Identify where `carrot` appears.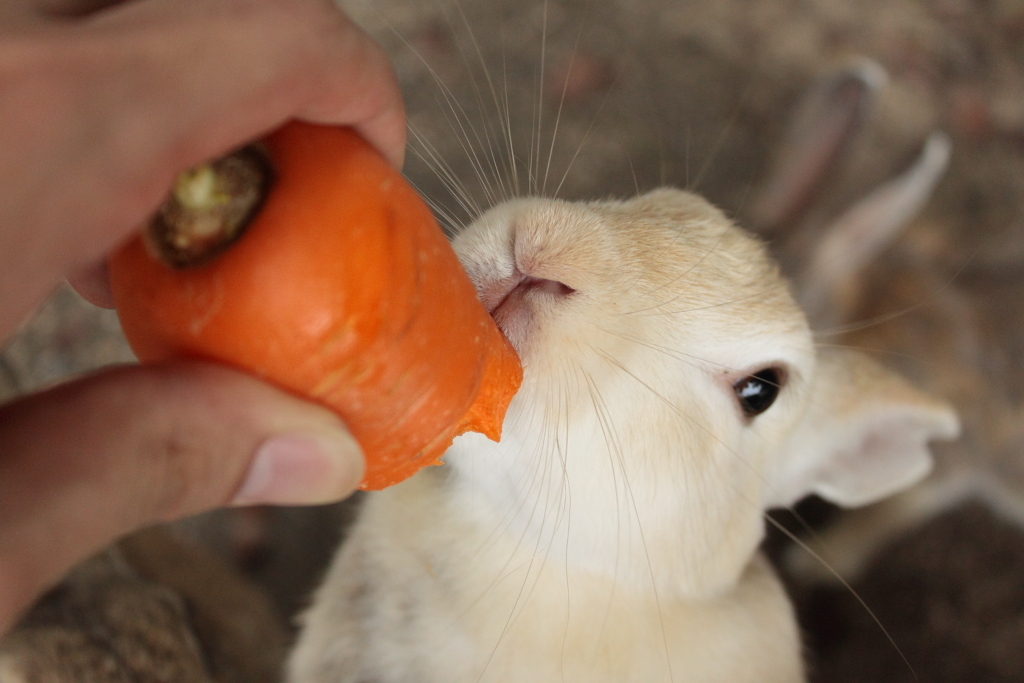
Appears at x1=97 y1=115 x2=530 y2=494.
